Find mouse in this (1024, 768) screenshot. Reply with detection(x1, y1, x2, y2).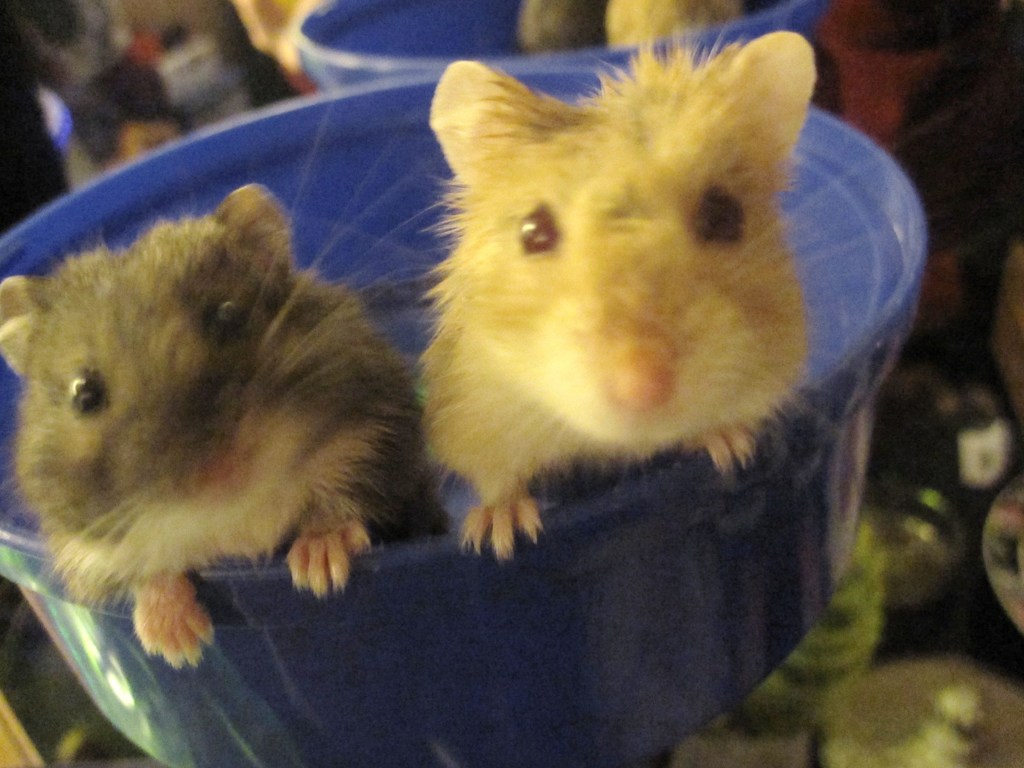
detection(395, 6, 947, 559).
